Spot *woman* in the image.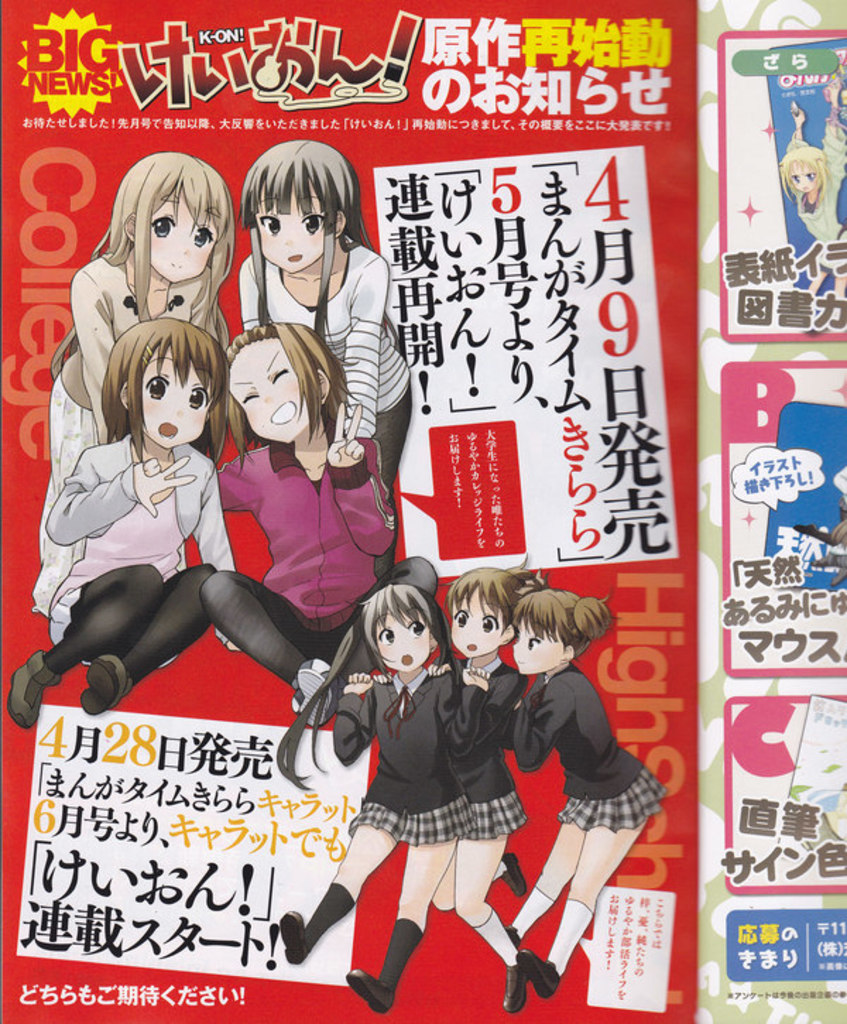
*woman* found at 778,81,846,306.
